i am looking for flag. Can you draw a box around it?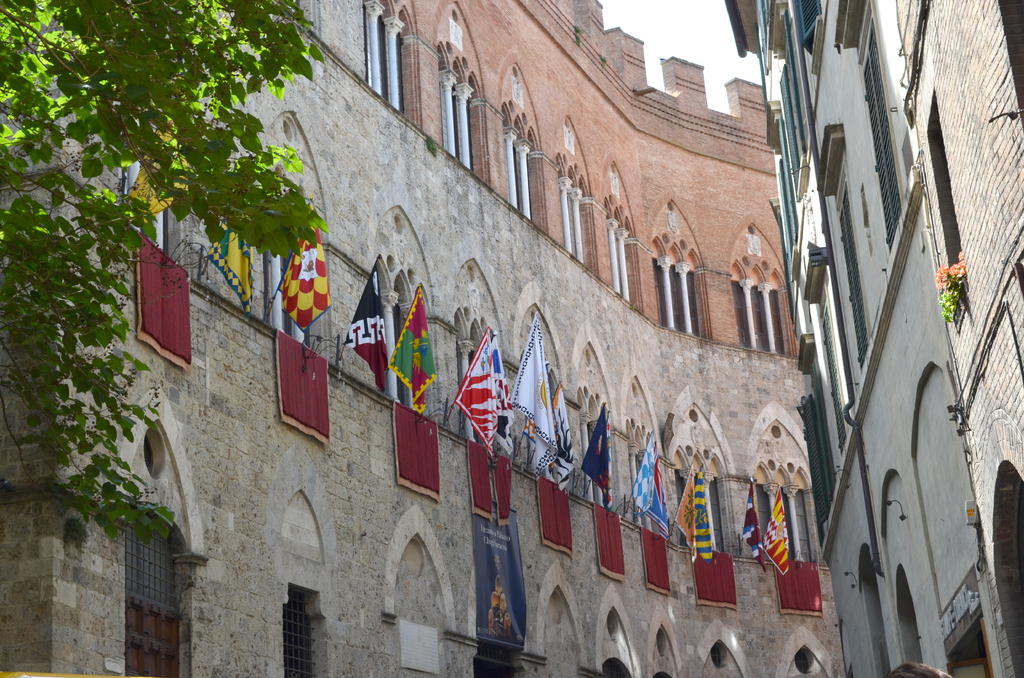
Sure, the bounding box is rect(335, 255, 392, 391).
